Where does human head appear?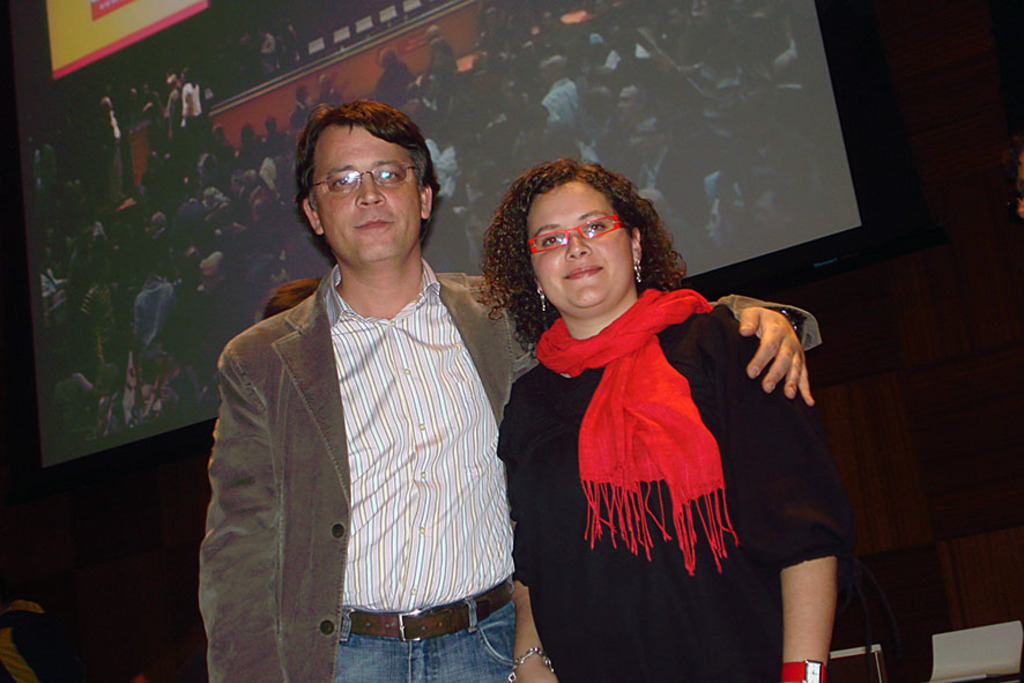
Appears at (289, 109, 438, 275).
